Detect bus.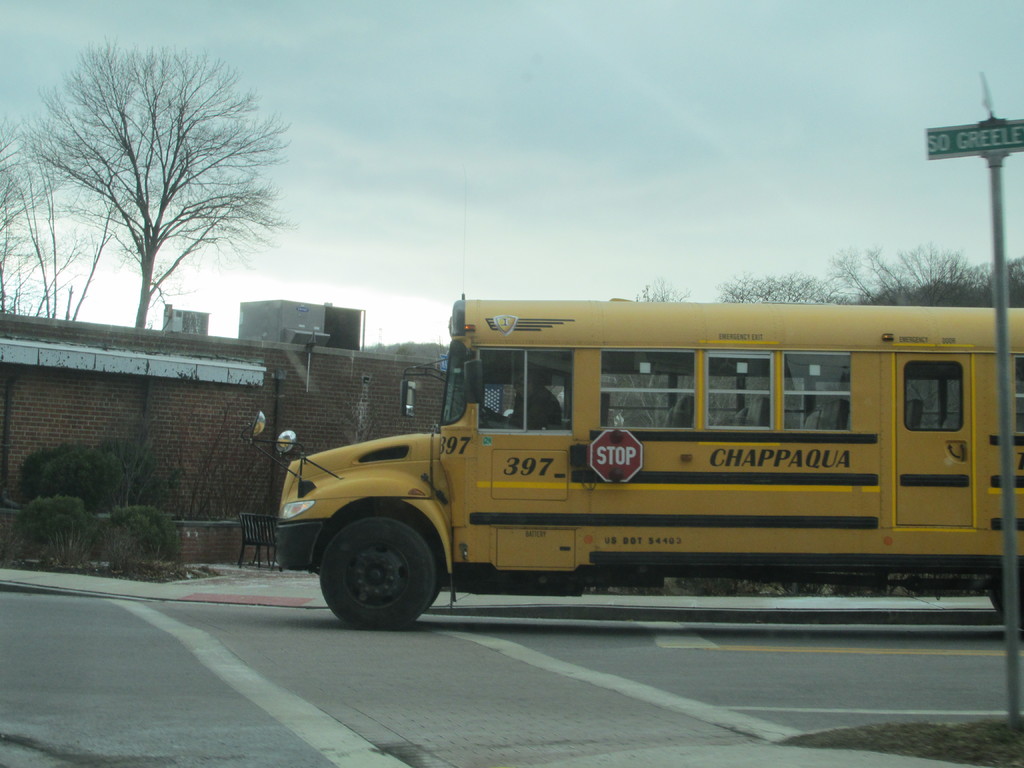
Detected at x1=241 y1=296 x2=1023 y2=627.
